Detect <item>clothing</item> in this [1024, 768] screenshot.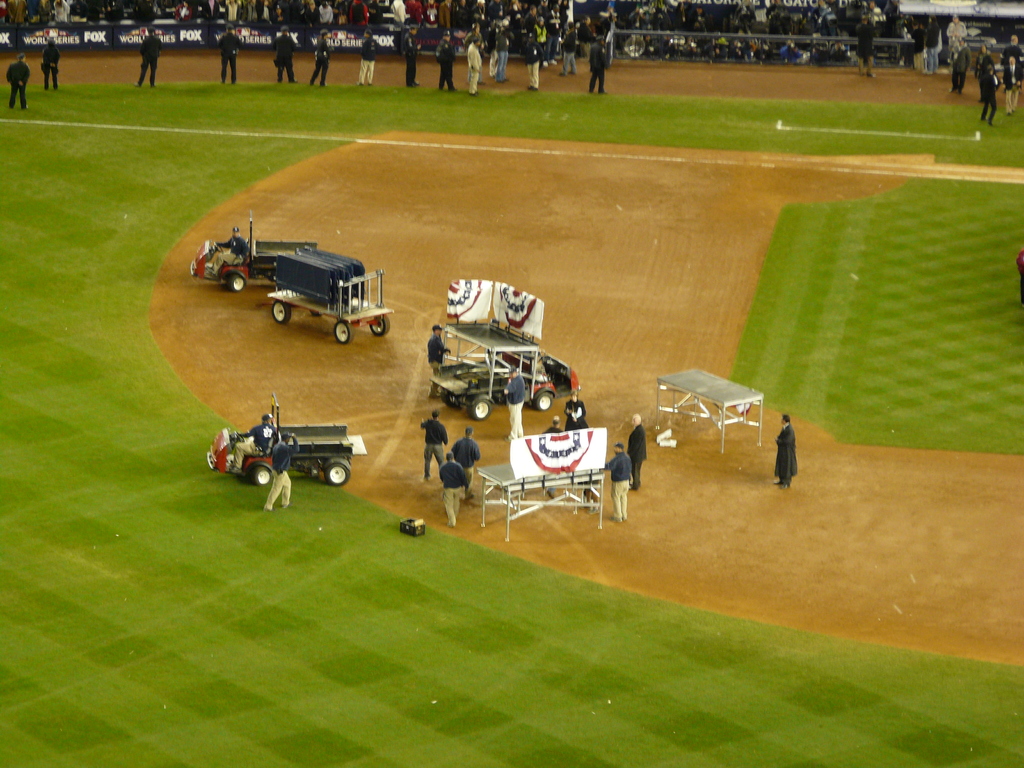
Detection: left=947, top=44, right=972, bottom=91.
